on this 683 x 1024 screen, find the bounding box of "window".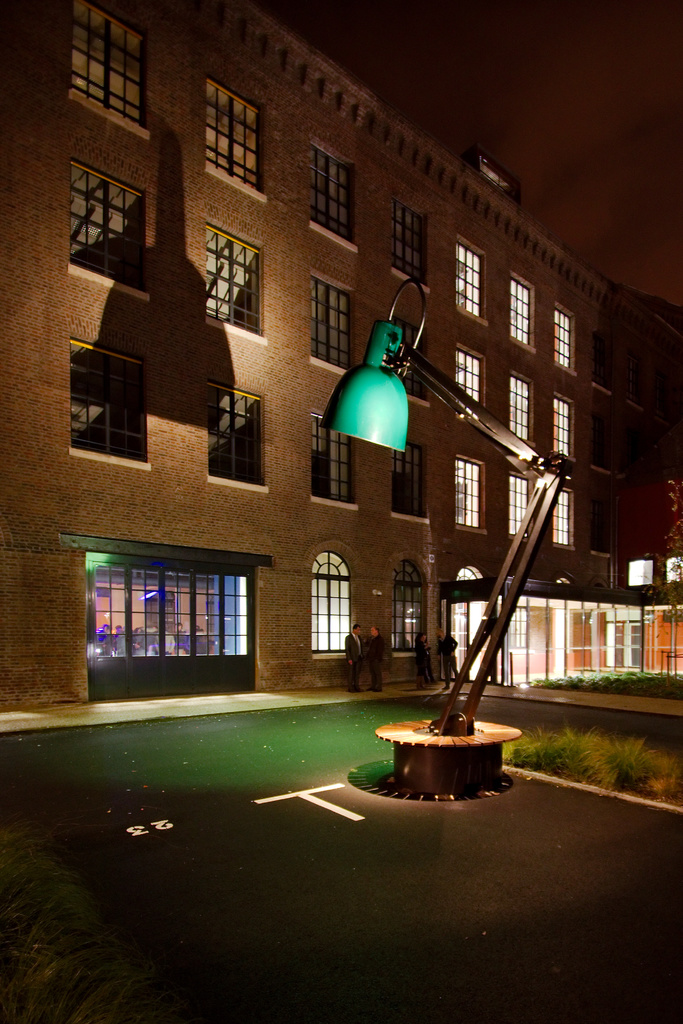
Bounding box: x1=509 y1=370 x2=535 y2=444.
